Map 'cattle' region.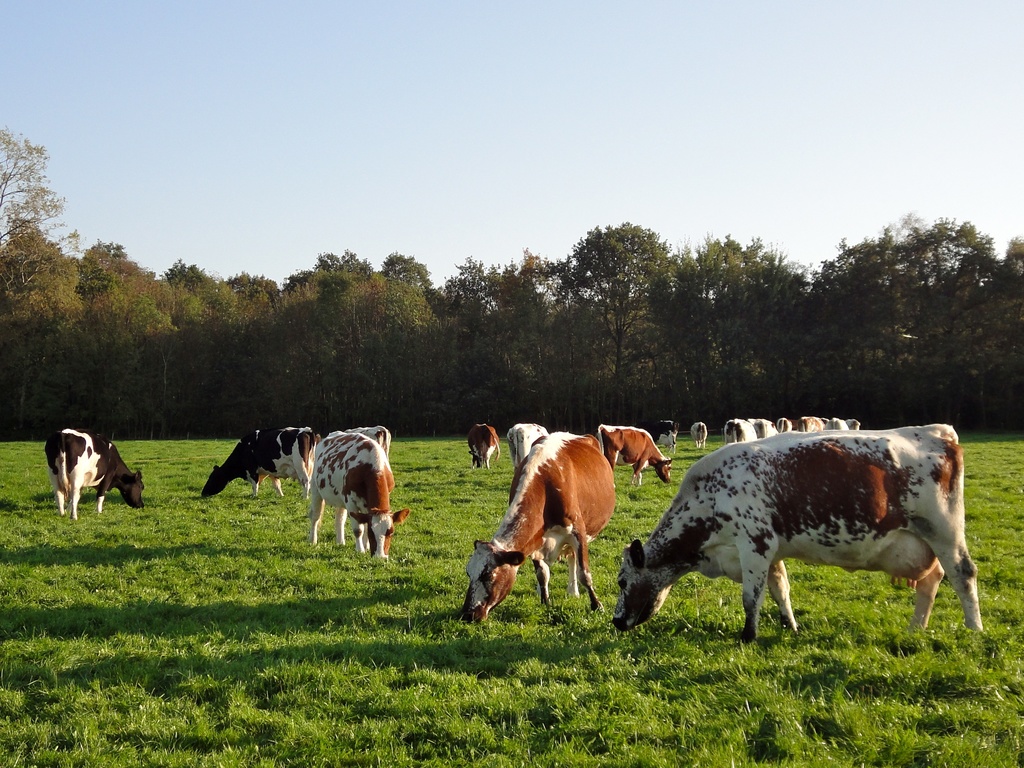
Mapped to (left=308, top=431, right=409, bottom=563).
